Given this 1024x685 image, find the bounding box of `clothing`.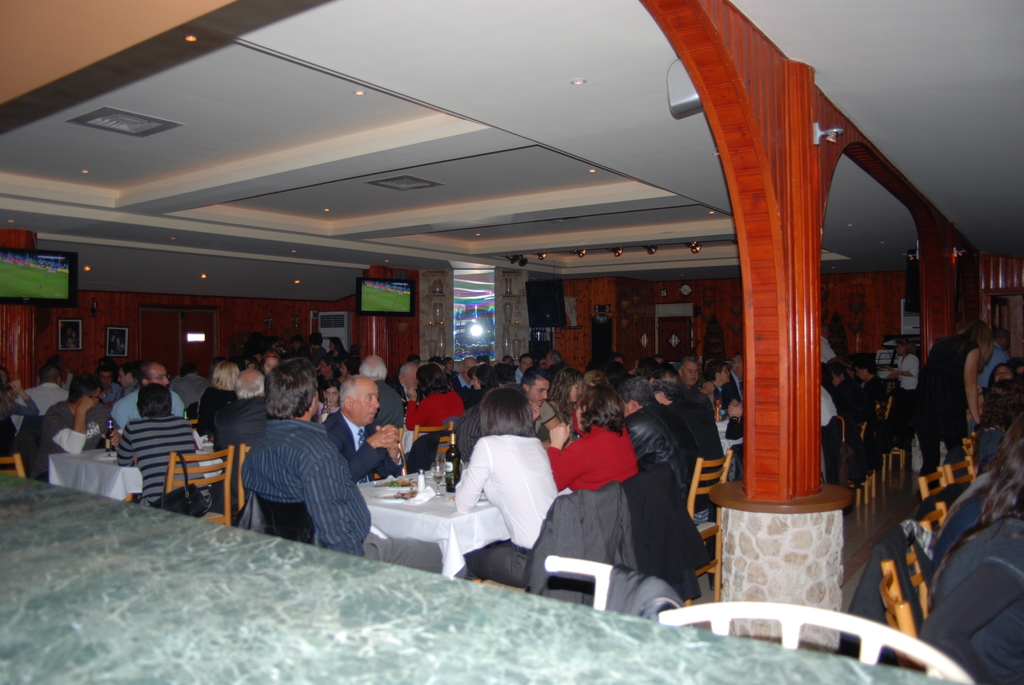
835, 380, 874, 427.
